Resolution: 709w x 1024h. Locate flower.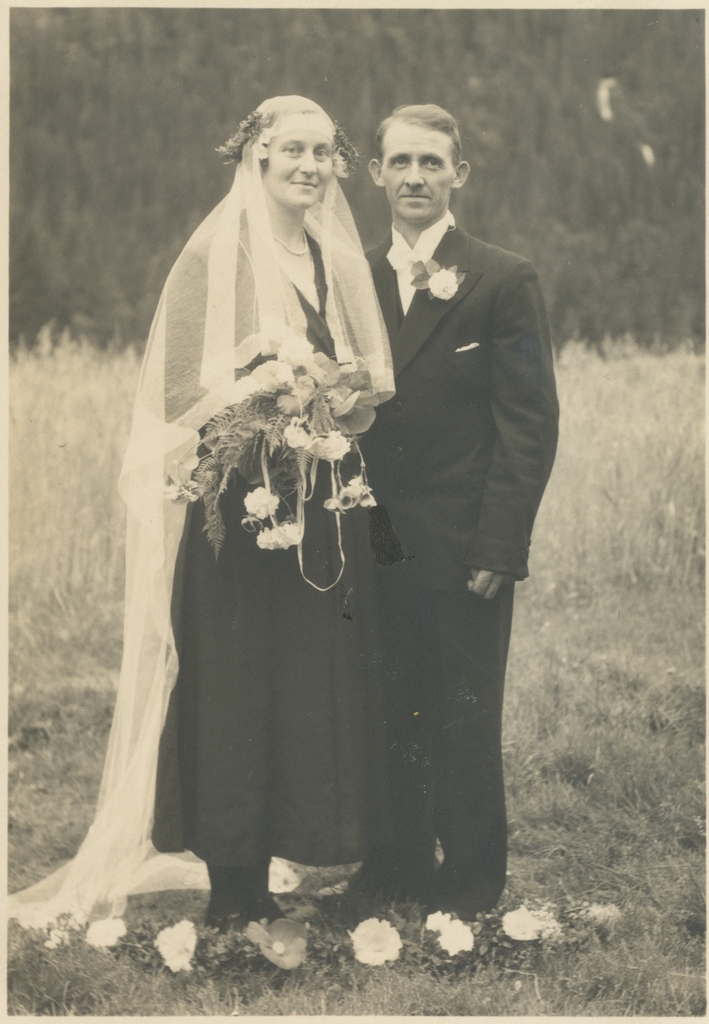
[490, 906, 560, 940].
